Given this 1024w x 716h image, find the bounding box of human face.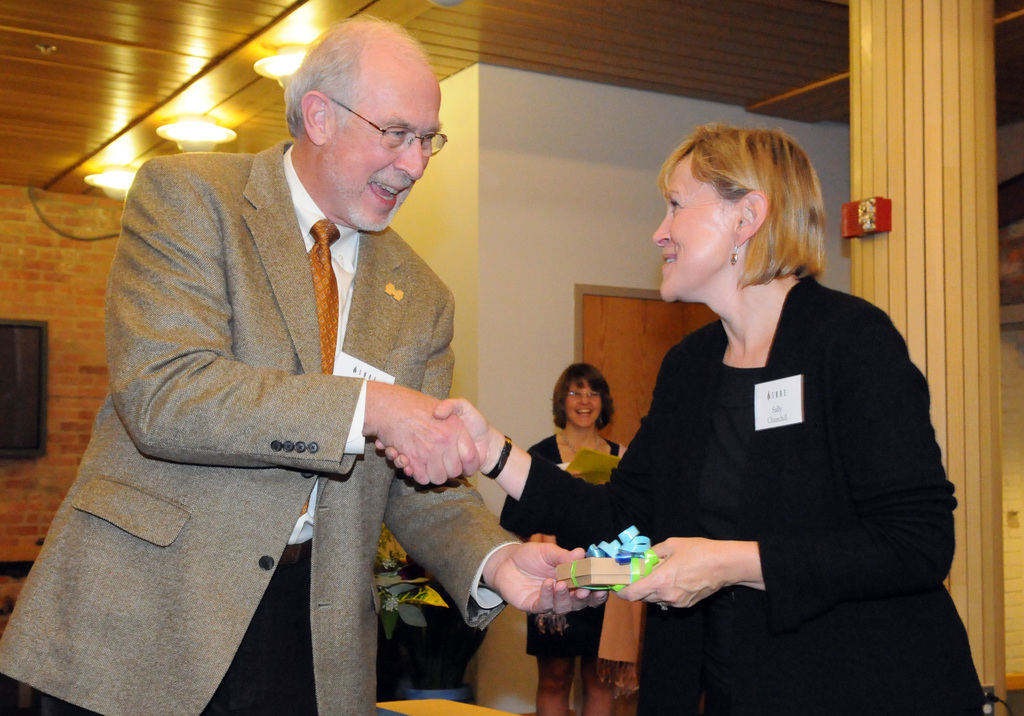
box(654, 164, 734, 299).
